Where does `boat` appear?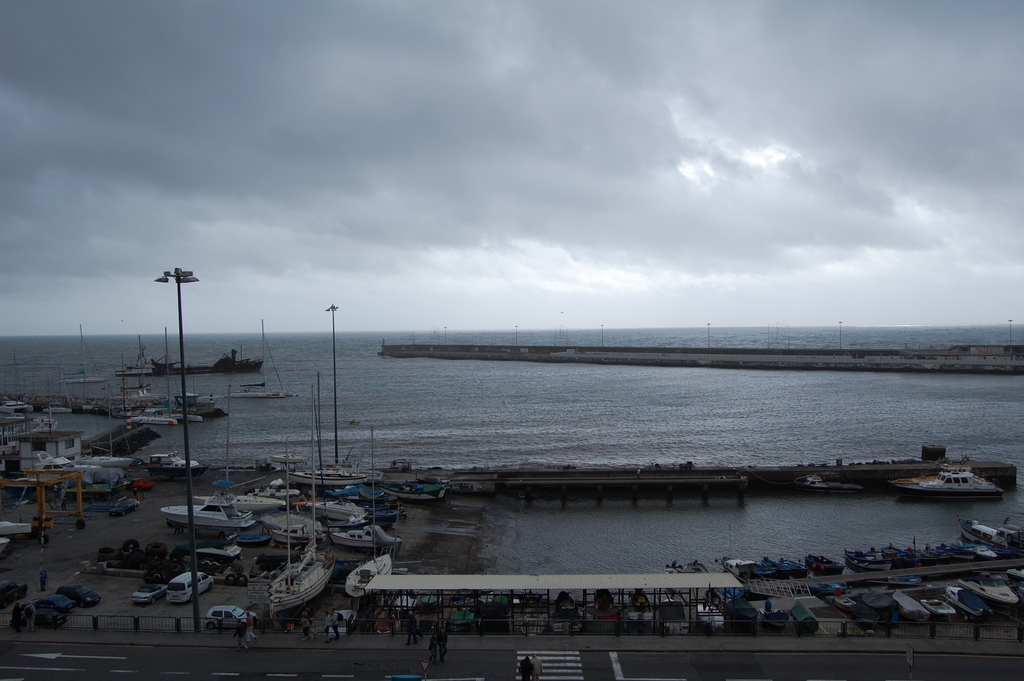
Appears at 165 386 244 531.
